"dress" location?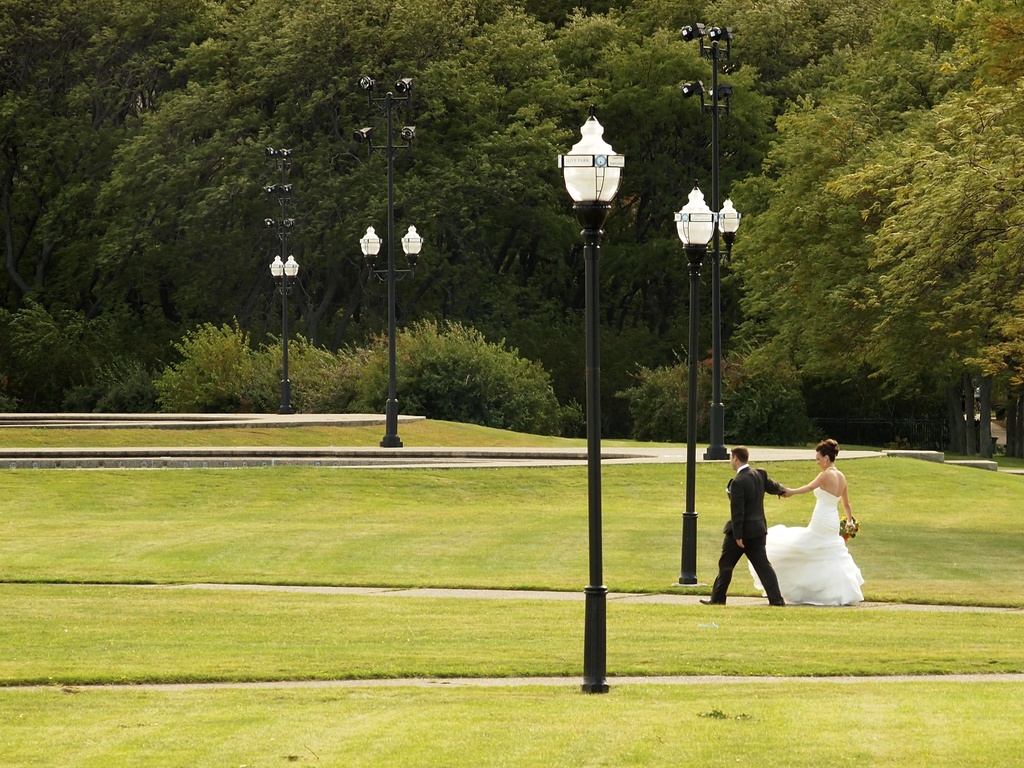
left=747, top=485, right=863, bottom=605
